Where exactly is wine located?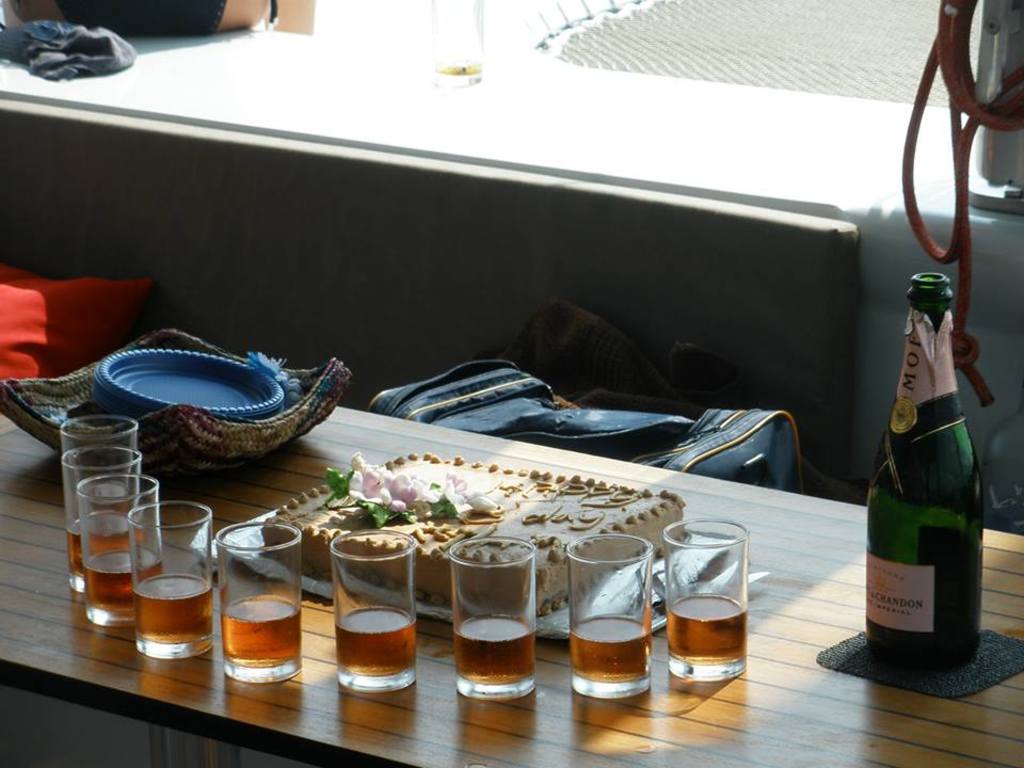
Its bounding box is <region>450, 614, 540, 690</region>.
